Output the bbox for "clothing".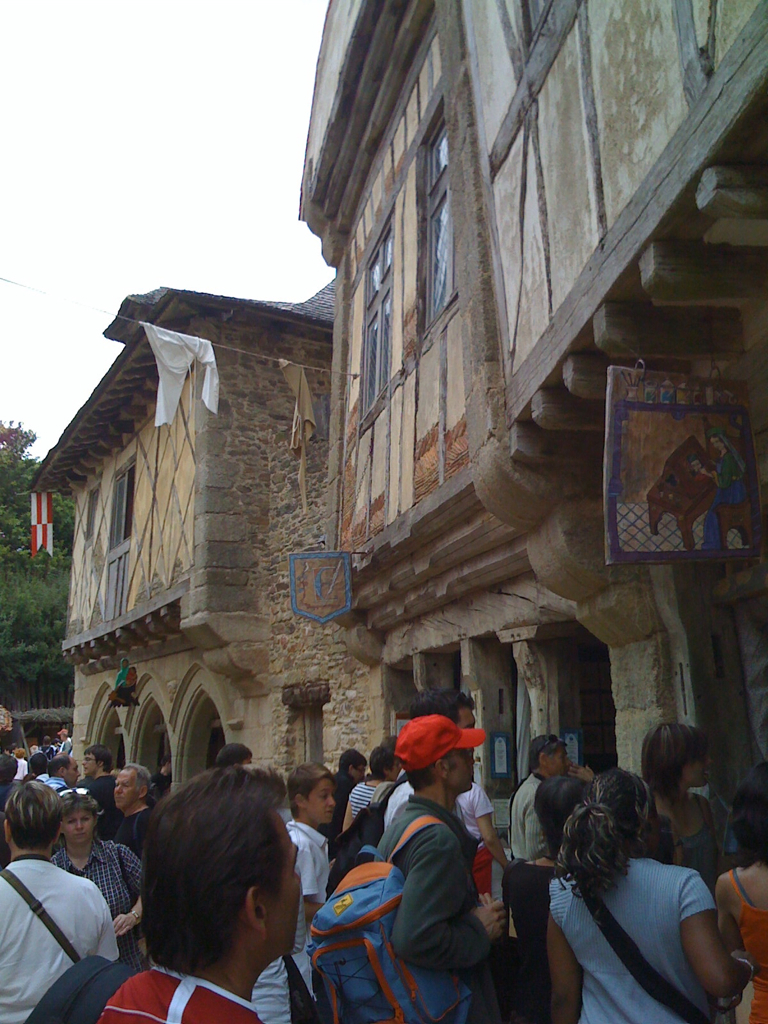
detection(502, 765, 541, 1022).
